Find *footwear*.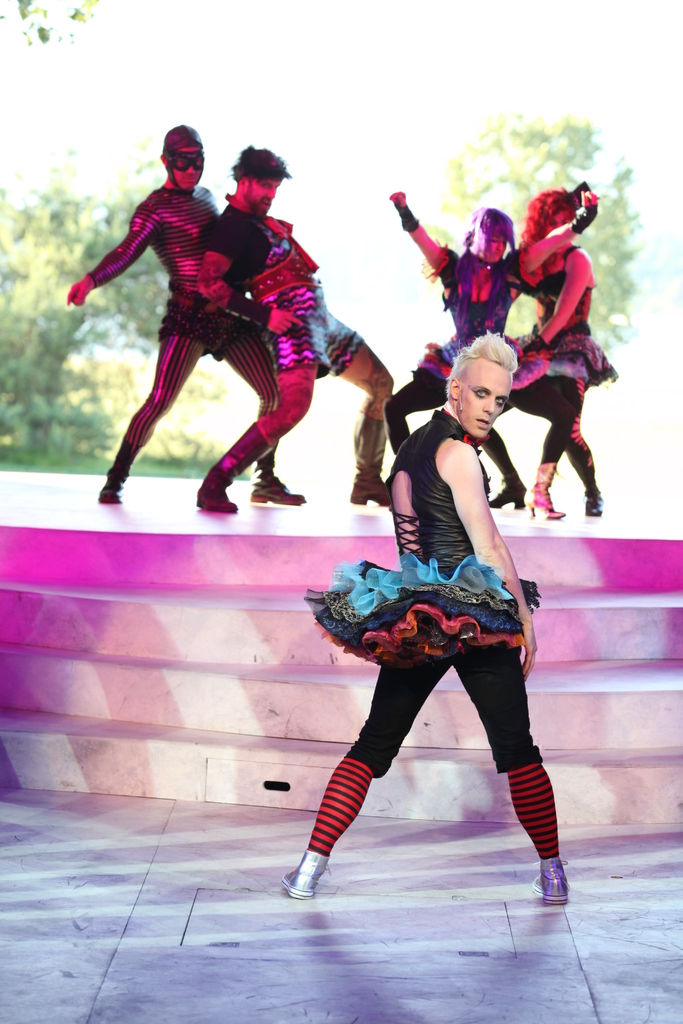
[x1=491, y1=482, x2=524, y2=512].
